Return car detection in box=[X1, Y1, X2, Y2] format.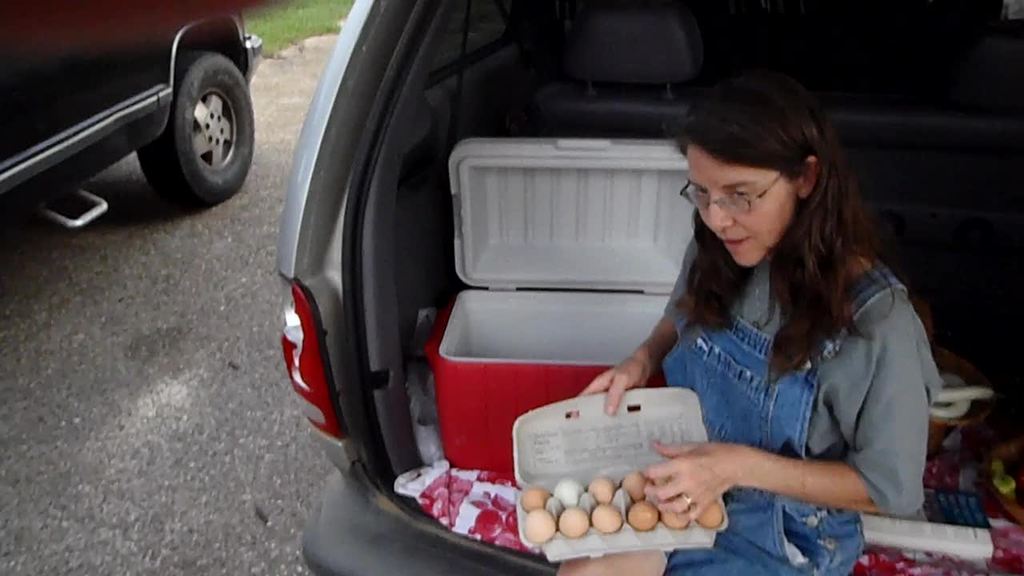
box=[0, 0, 266, 199].
